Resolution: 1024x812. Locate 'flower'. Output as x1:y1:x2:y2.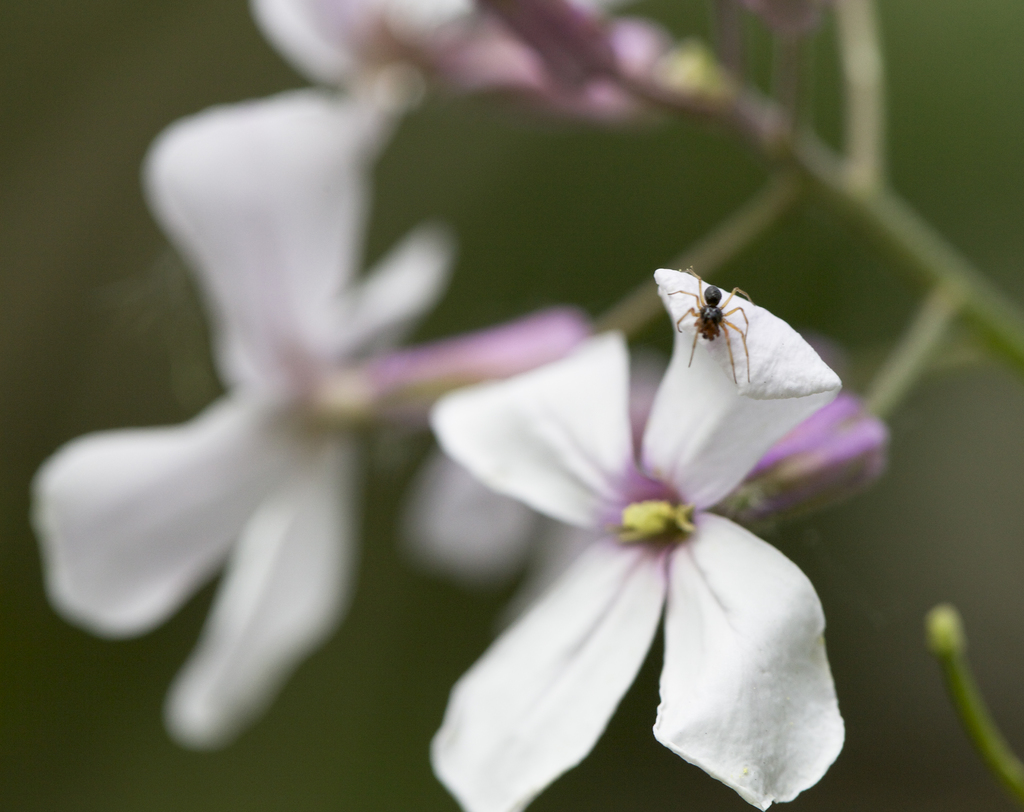
250:0:702:123.
